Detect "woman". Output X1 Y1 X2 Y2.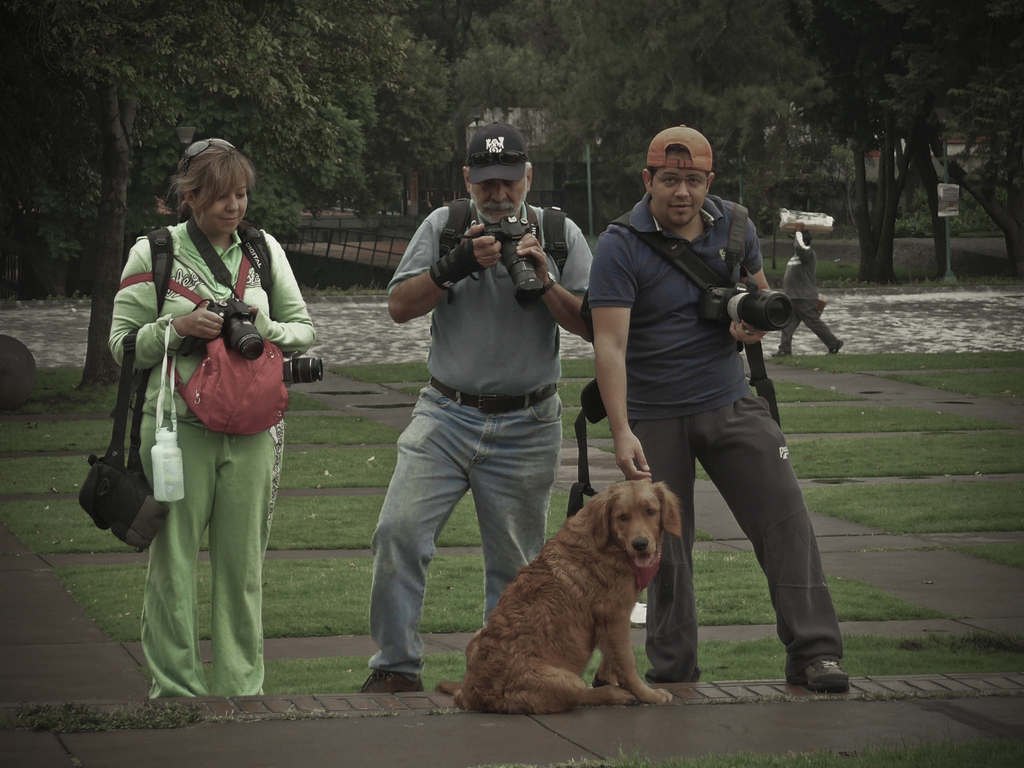
96 142 331 696.
